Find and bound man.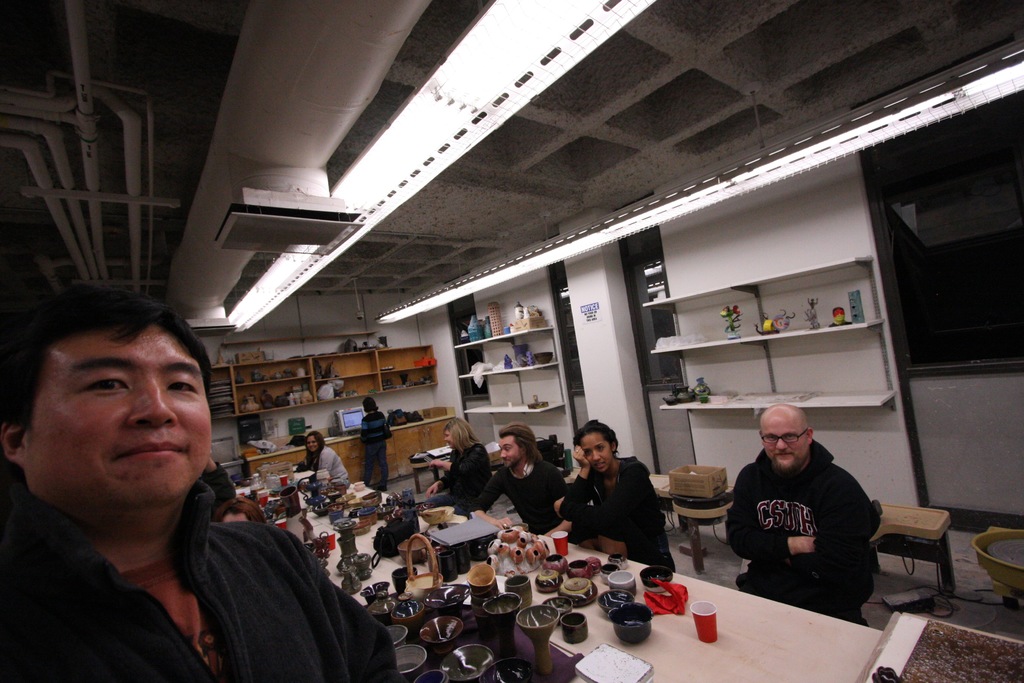
Bound: Rect(717, 403, 890, 630).
